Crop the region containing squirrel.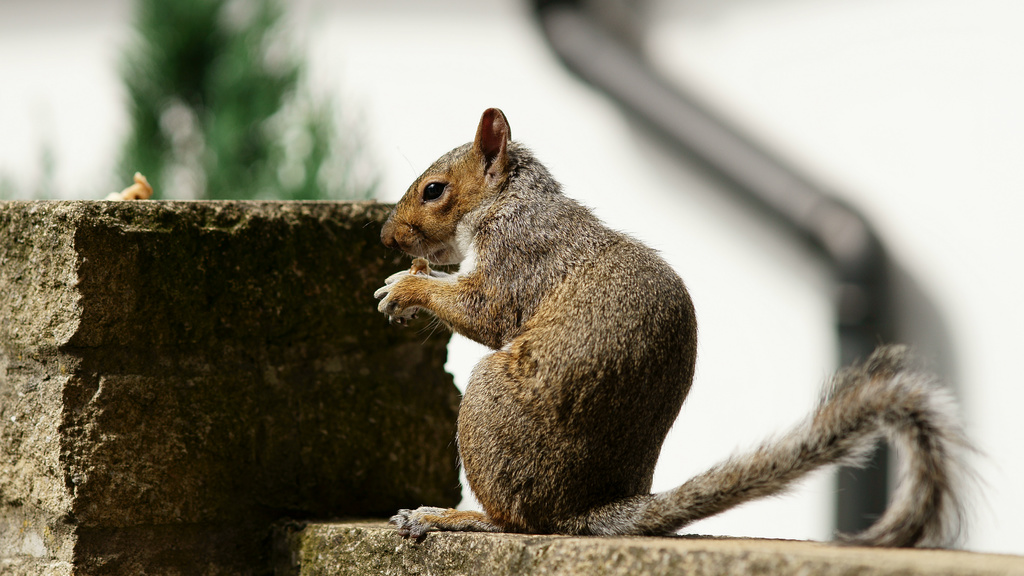
Crop region: [left=376, top=100, right=988, bottom=540].
